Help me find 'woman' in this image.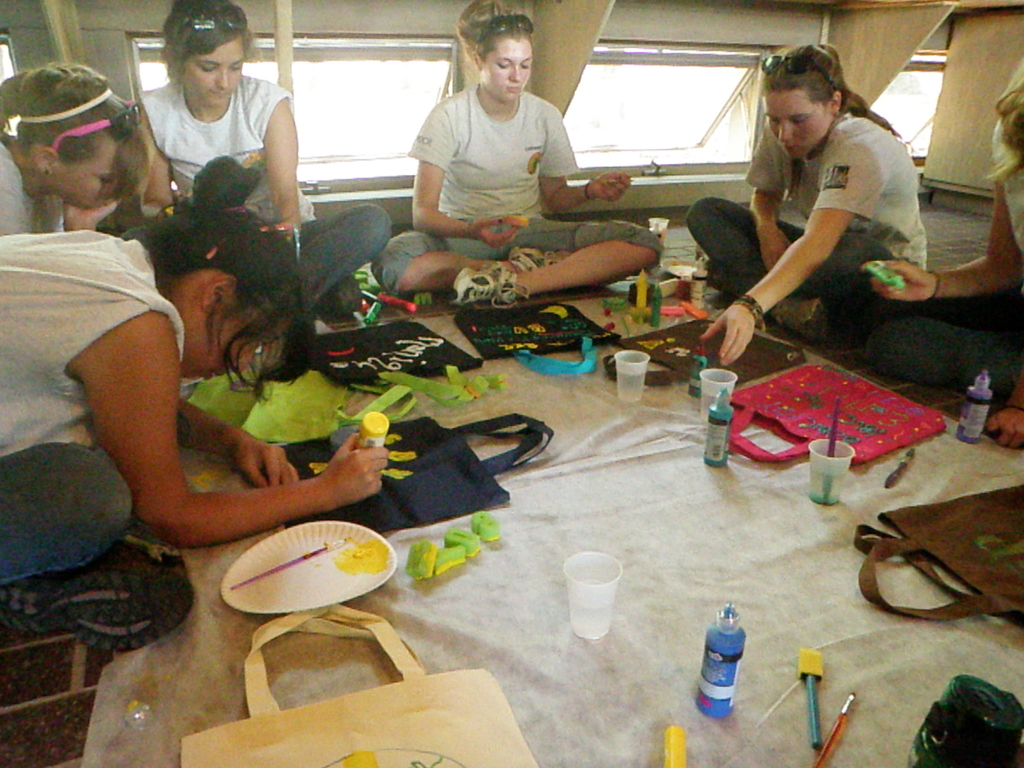
Found it: 676, 57, 927, 310.
